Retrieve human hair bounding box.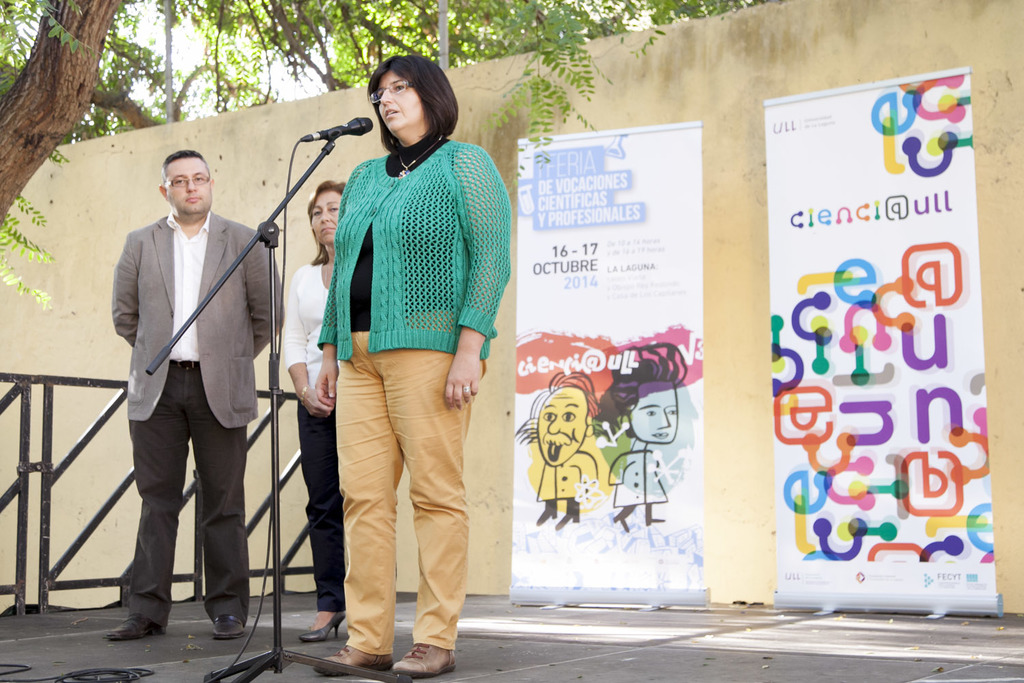
Bounding box: 307 180 350 268.
